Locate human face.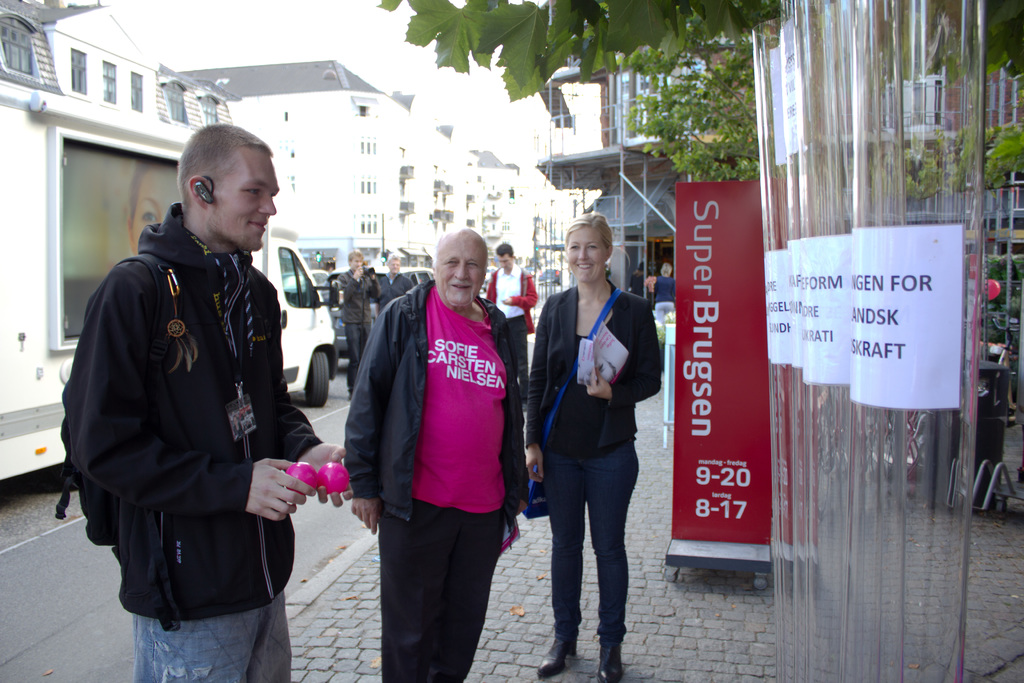
Bounding box: Rect(435, 236, 485, 304).
